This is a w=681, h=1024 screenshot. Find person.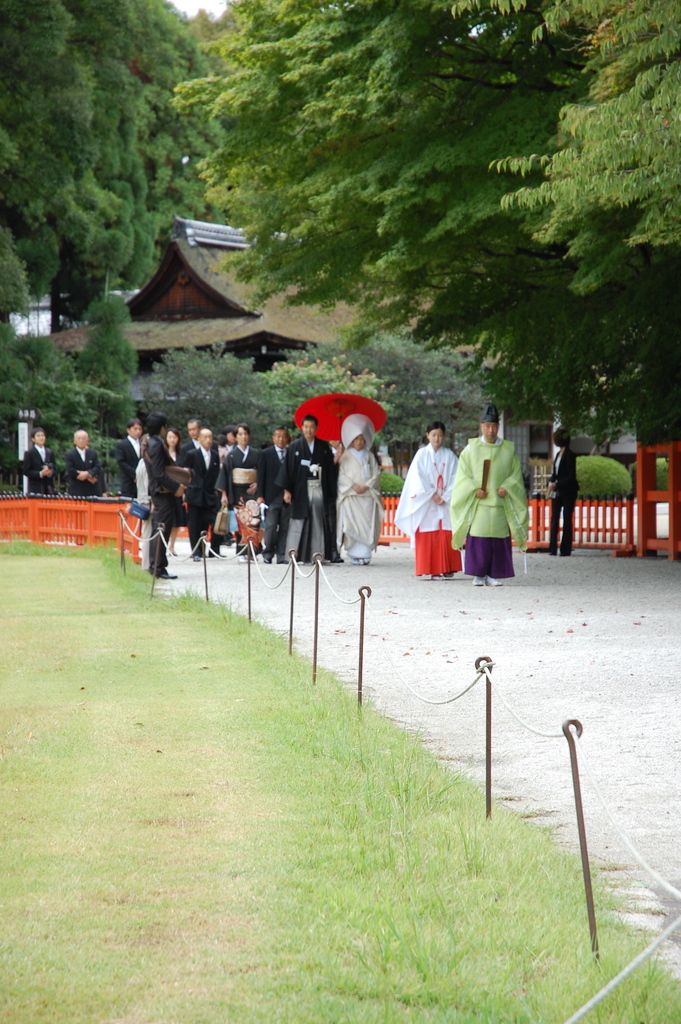
Bounding box: (67, 431, 106, 495).
